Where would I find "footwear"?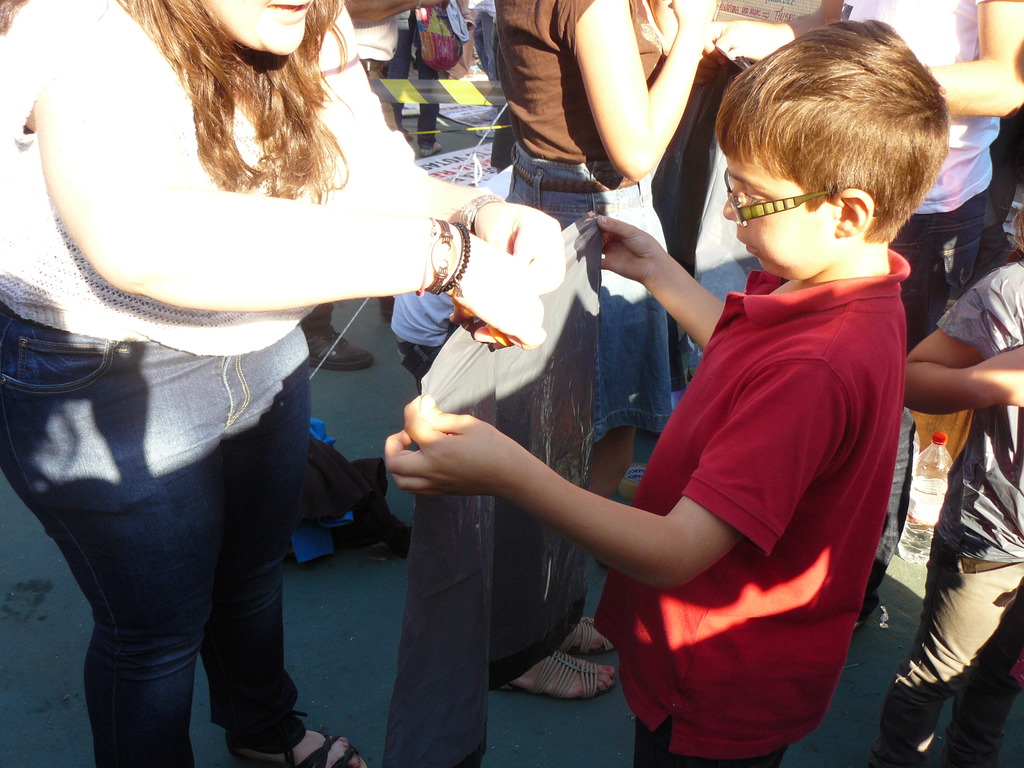
At box(298, 314, 374, 371).
